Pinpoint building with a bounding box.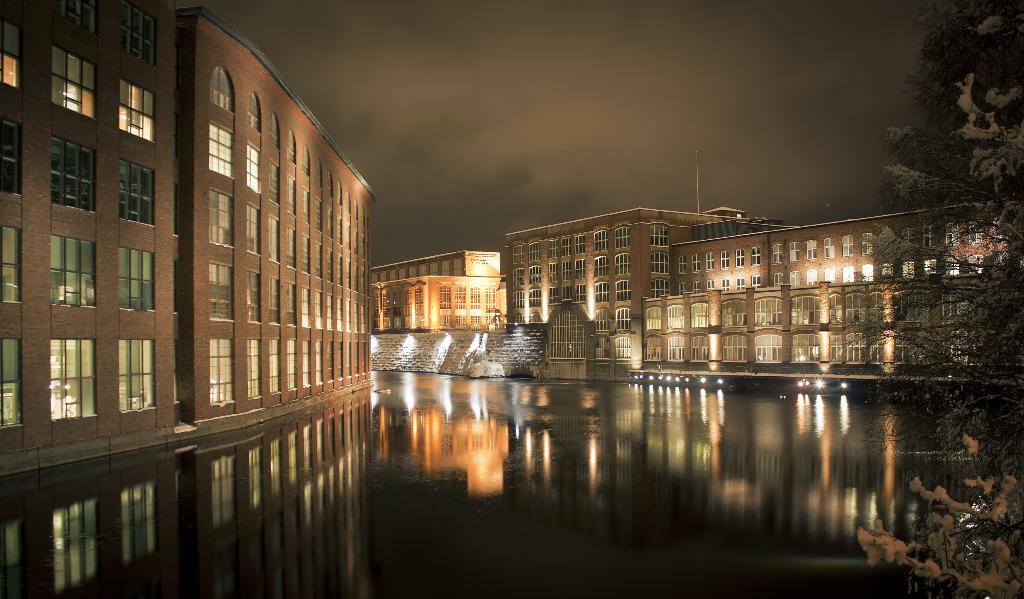
l=374, t=246, r=504, b=278.
